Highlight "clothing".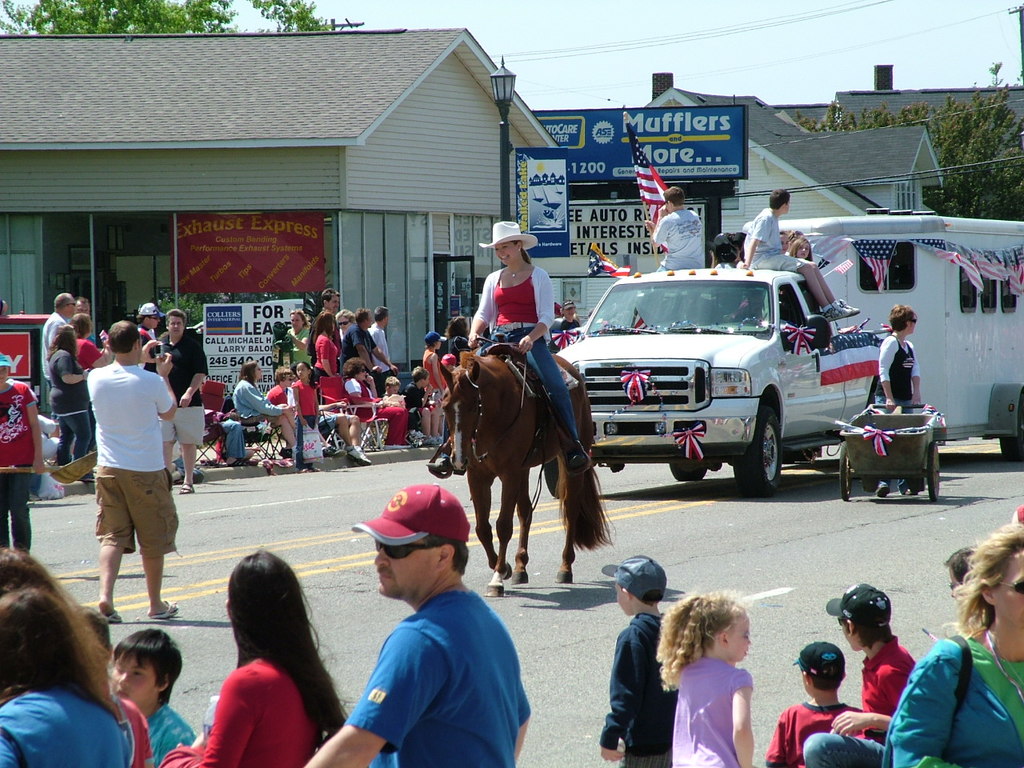
Highlighted region: {"left": 350, "top": 373, "right": 405, "bottom": 446}.
